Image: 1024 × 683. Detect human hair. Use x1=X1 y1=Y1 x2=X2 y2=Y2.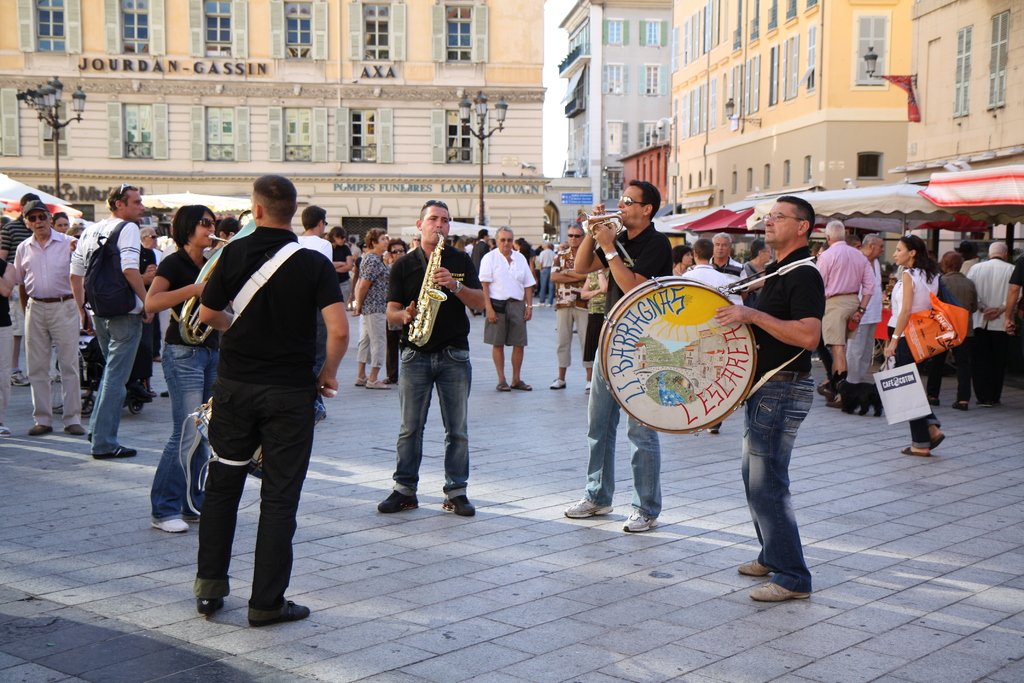
x1=826 y1=221 x2=845 y2=241.
